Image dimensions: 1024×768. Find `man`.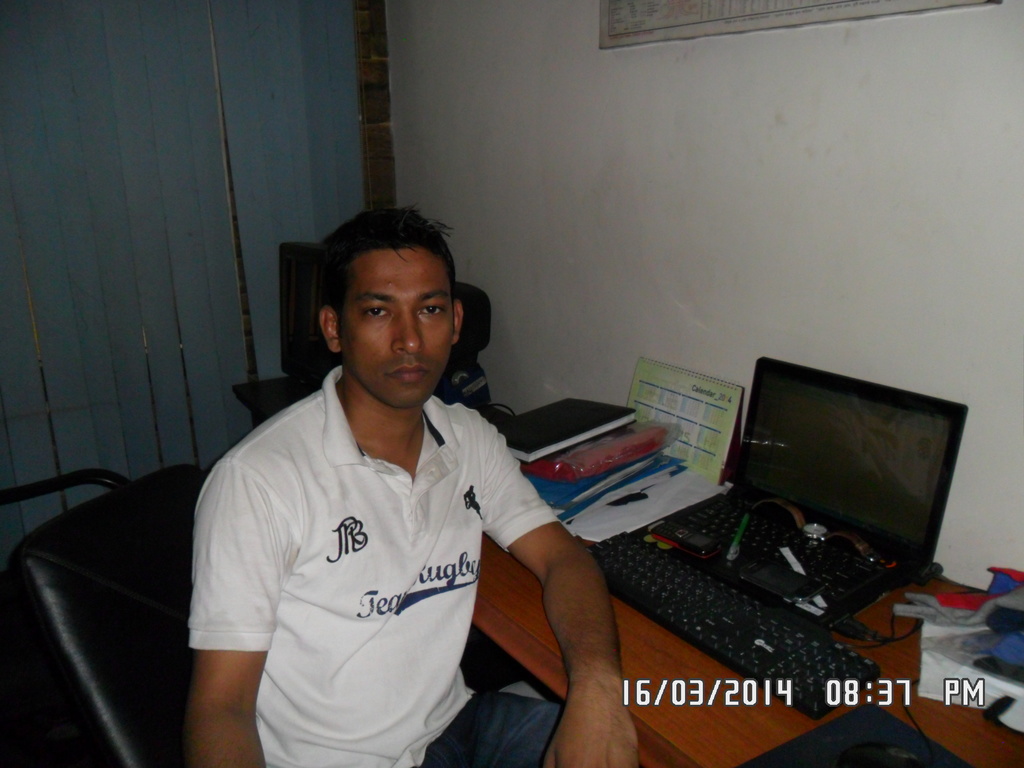
186,205,565,767.
